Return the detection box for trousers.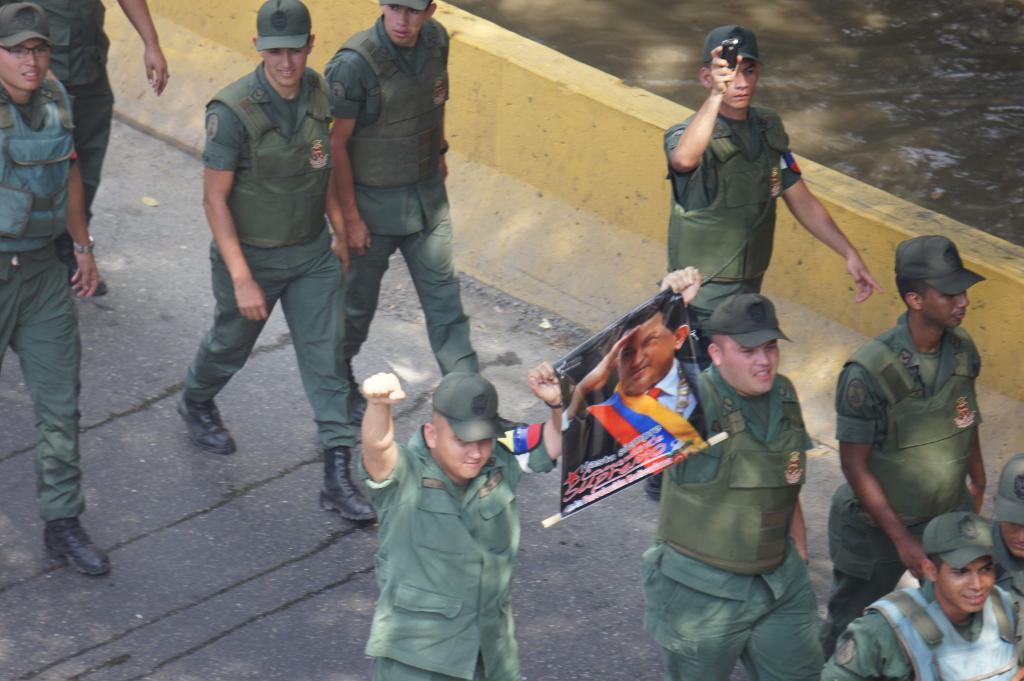
{"left": 643, "top": 572, "right": 826, "bottom": 680}.
